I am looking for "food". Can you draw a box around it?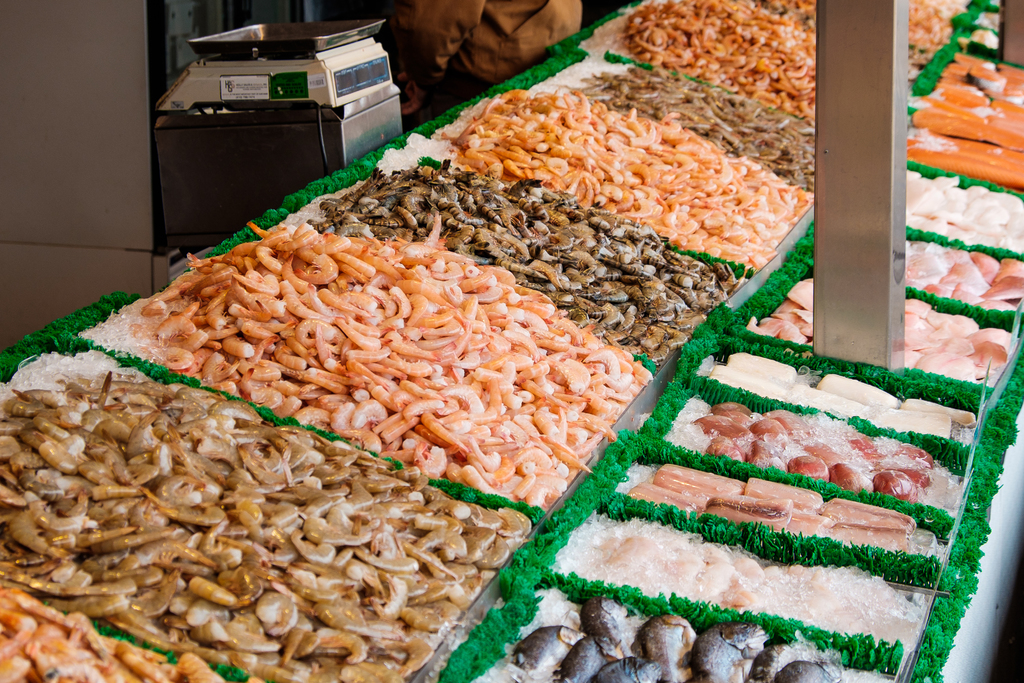
Sure, the bounding box is left=692, top=349, right=981, bottom=443.
